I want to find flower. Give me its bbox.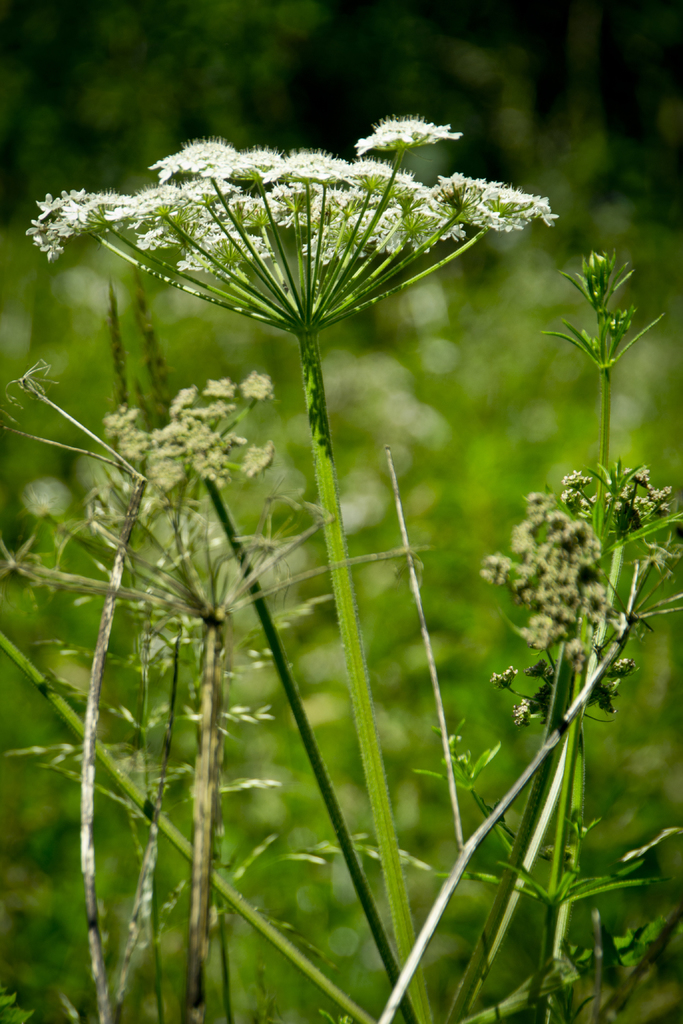
<box>347,93,468,163</box>.
